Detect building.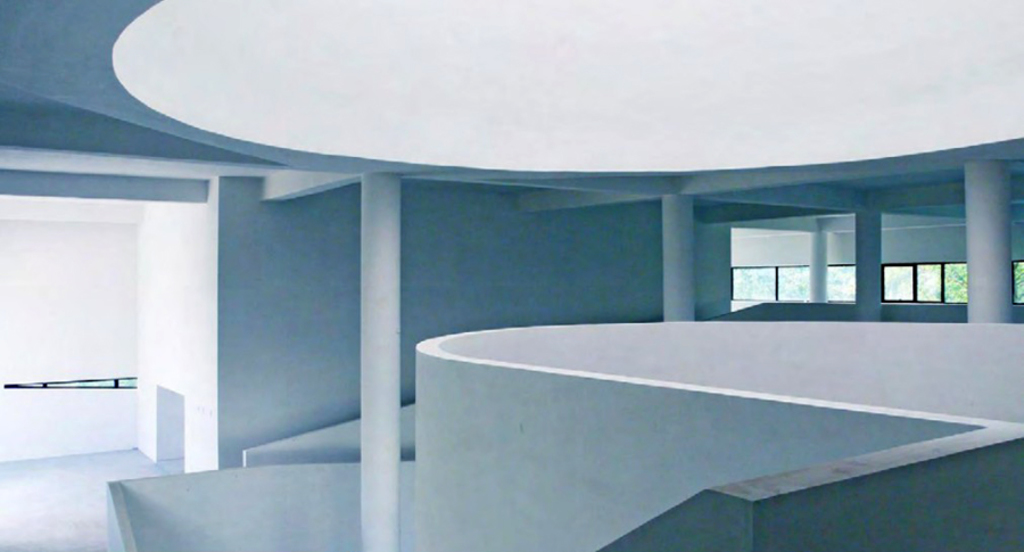
Detected at [0, 0, 1023, 551].
